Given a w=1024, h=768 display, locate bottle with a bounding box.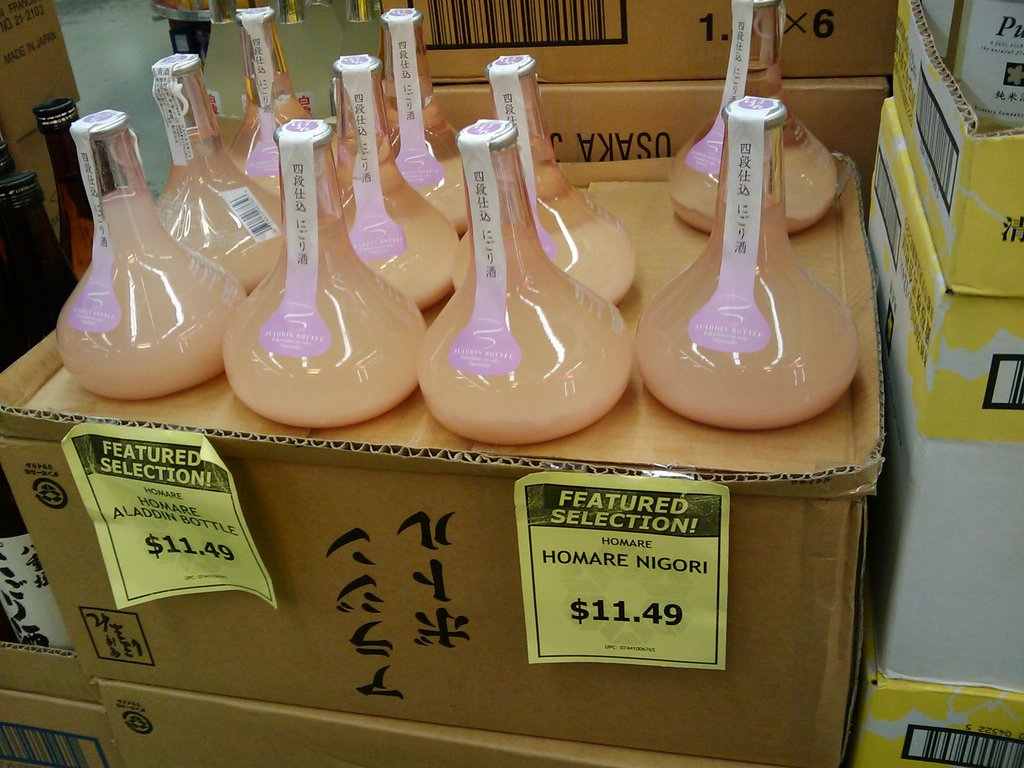
Located: bbox(0, 179, 76, 339).
